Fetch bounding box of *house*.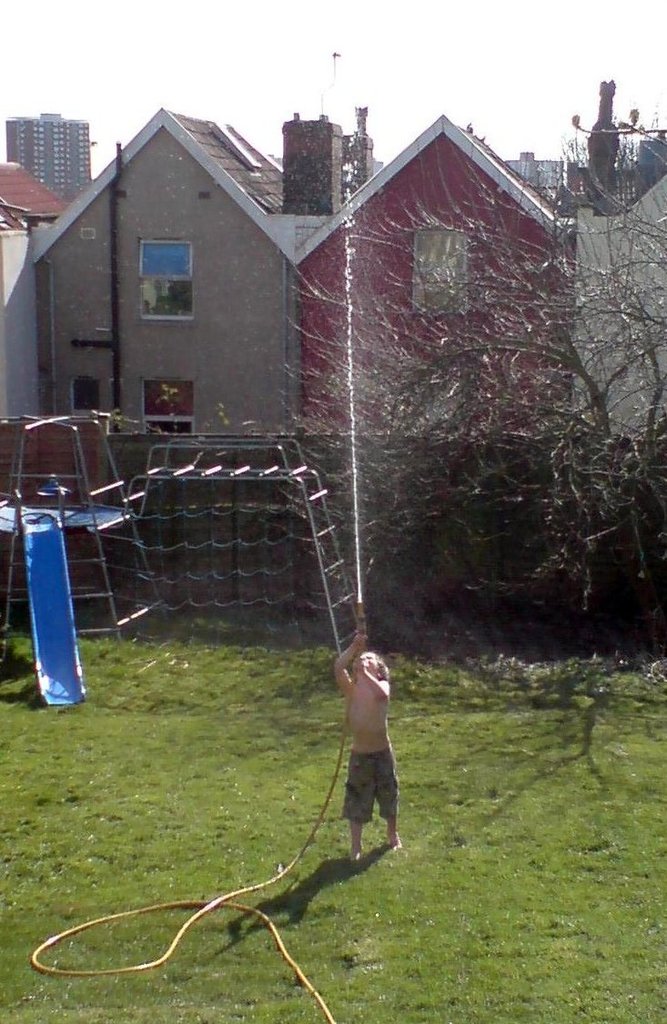
Bbox: BBox(0, 166, 67, 438).
